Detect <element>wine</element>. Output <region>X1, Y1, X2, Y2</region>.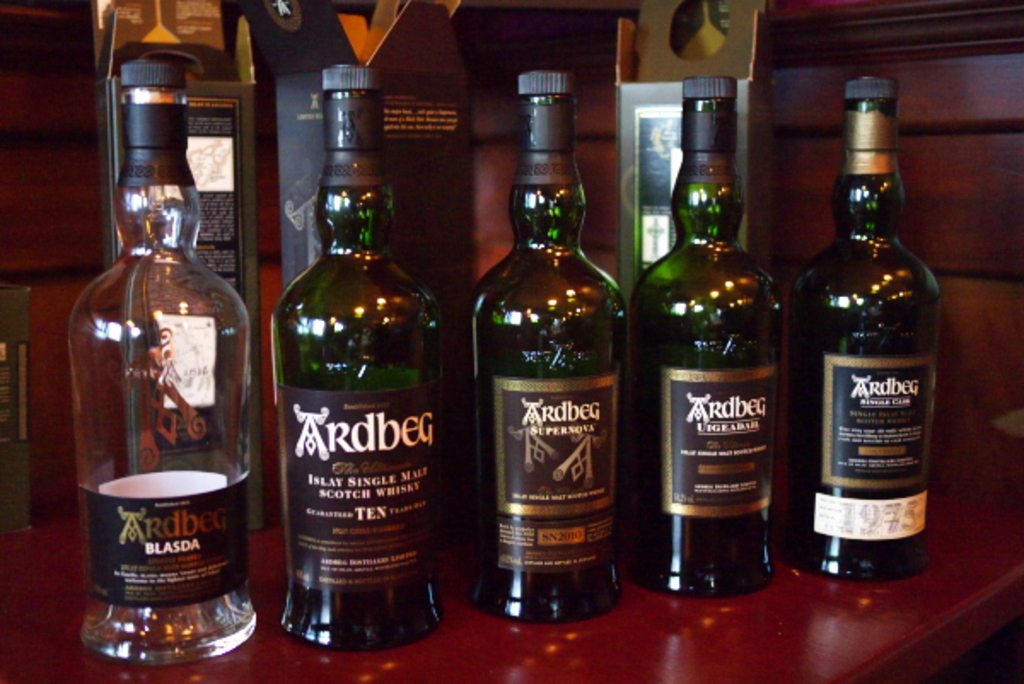
<region>464, 61, 638, 636</region>.
